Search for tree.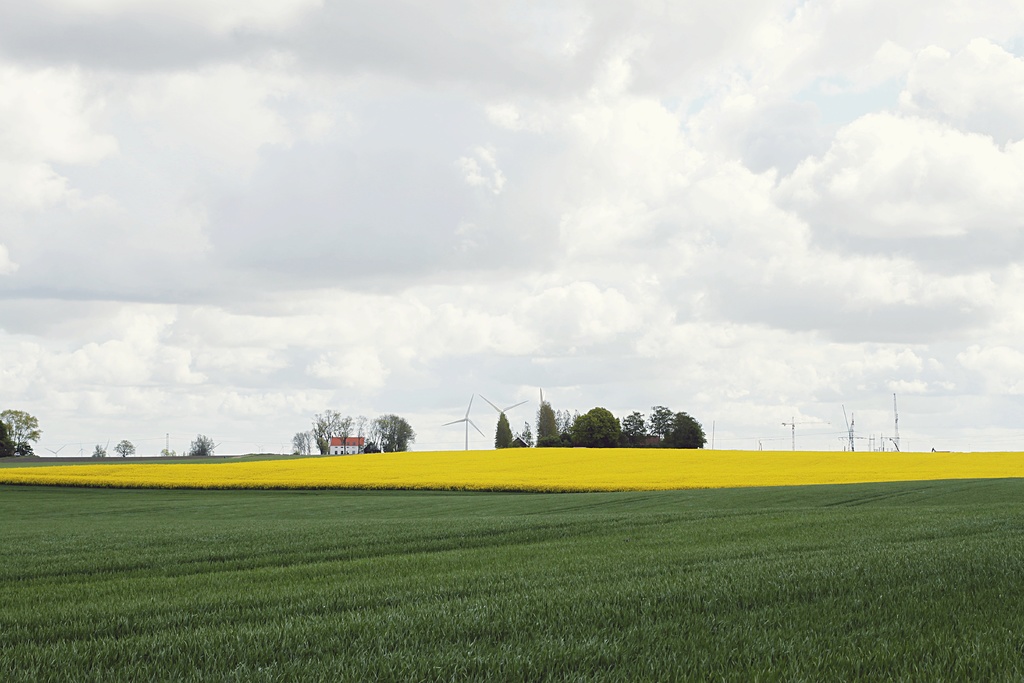
Found at [x1=520, y1=418, x2=537, y2=447].
